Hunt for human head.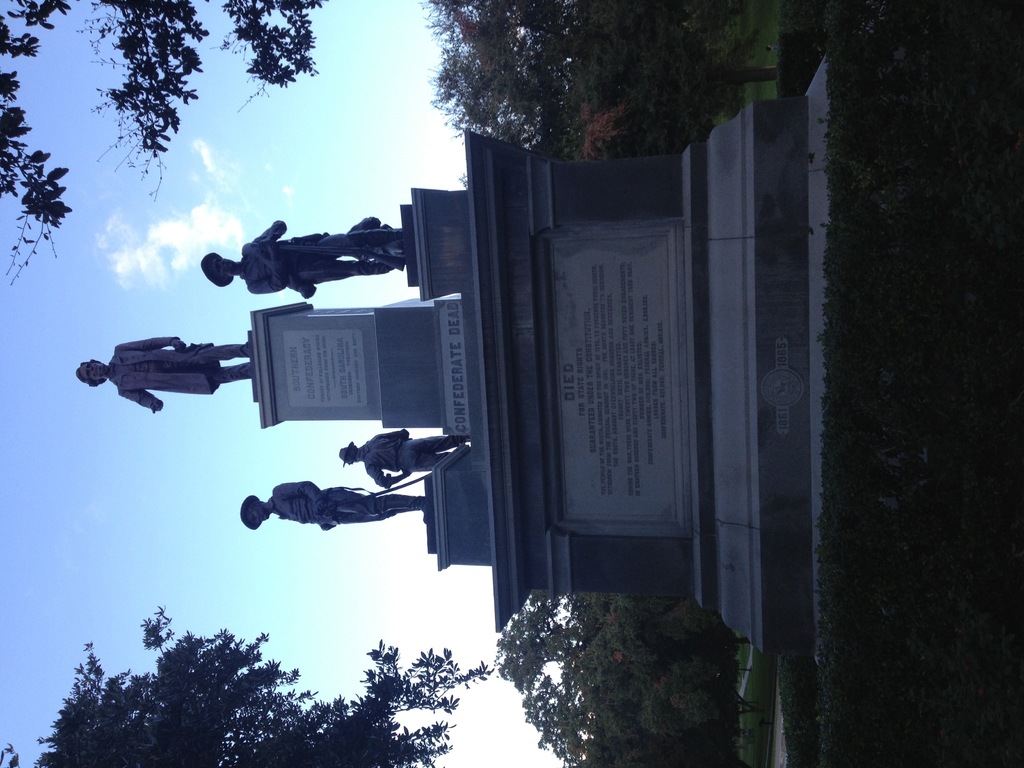
Hunted down at x1=76, y1=356, x2=113, y2=388.
